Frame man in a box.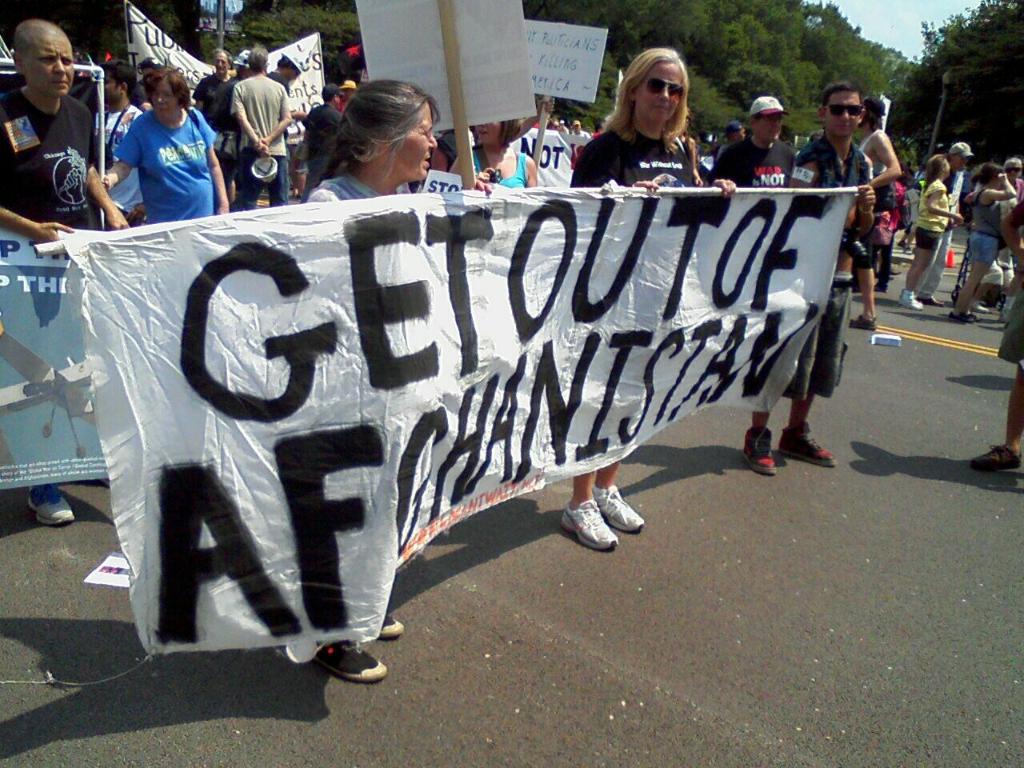
338:81:356:106.
